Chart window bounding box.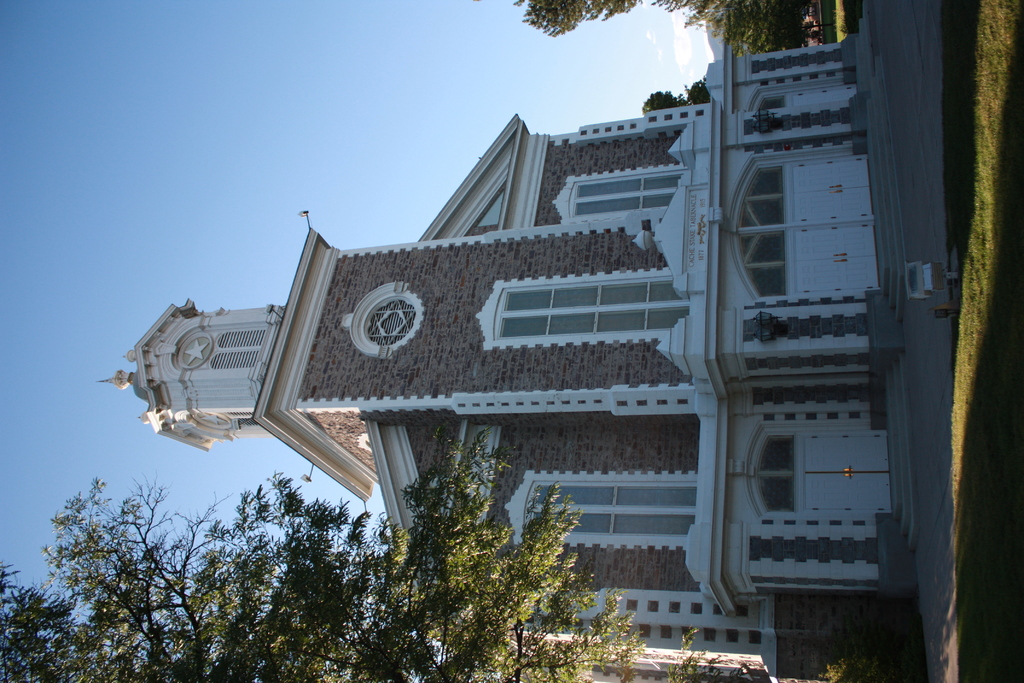
Charted: region(530, 479, 695, 536).
